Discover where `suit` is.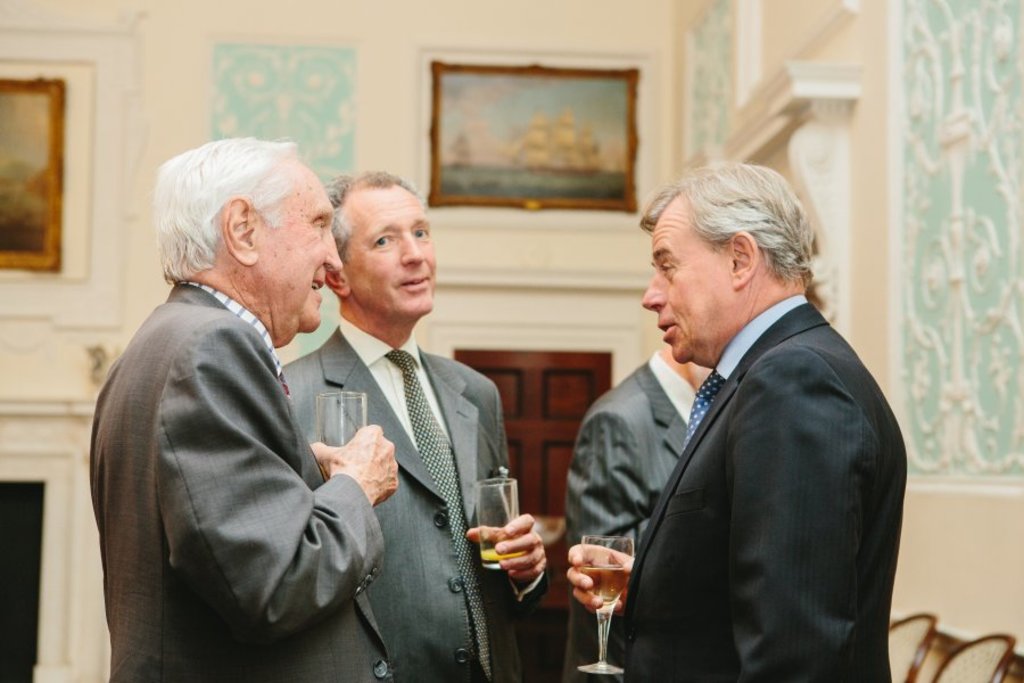
Discovered at bbox(278, 320, 547, 682).
